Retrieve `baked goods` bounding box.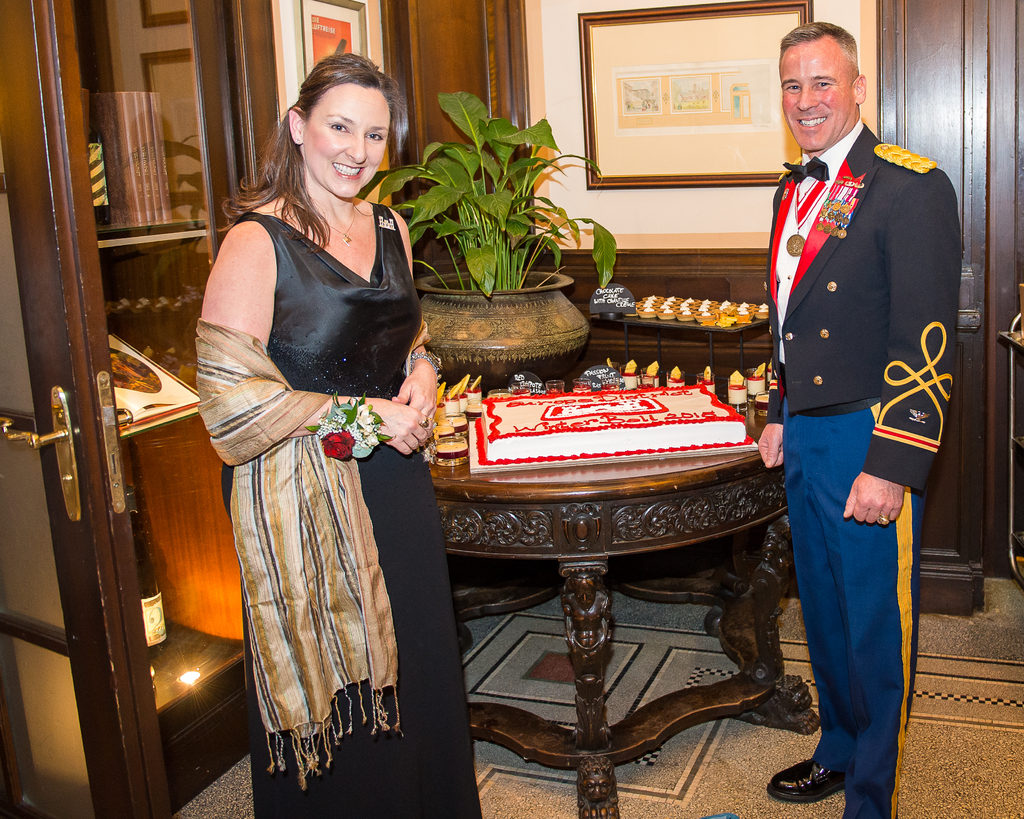
Bounding box: 637 359 659 390.
